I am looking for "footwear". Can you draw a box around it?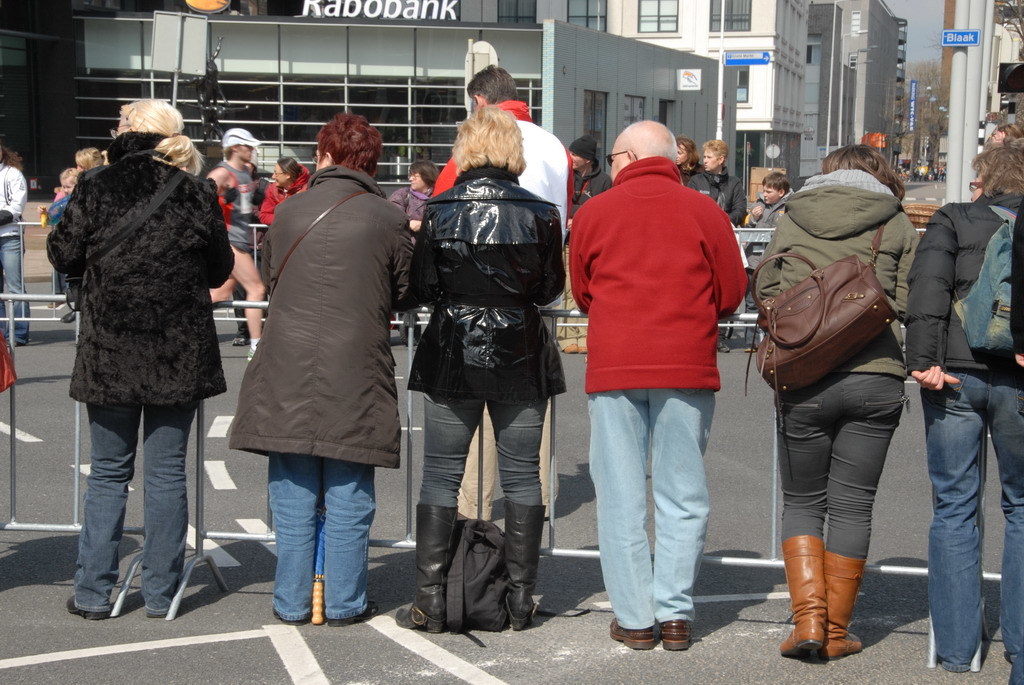
Sure, the bounding box is crop(744, 345, 758, 354).
